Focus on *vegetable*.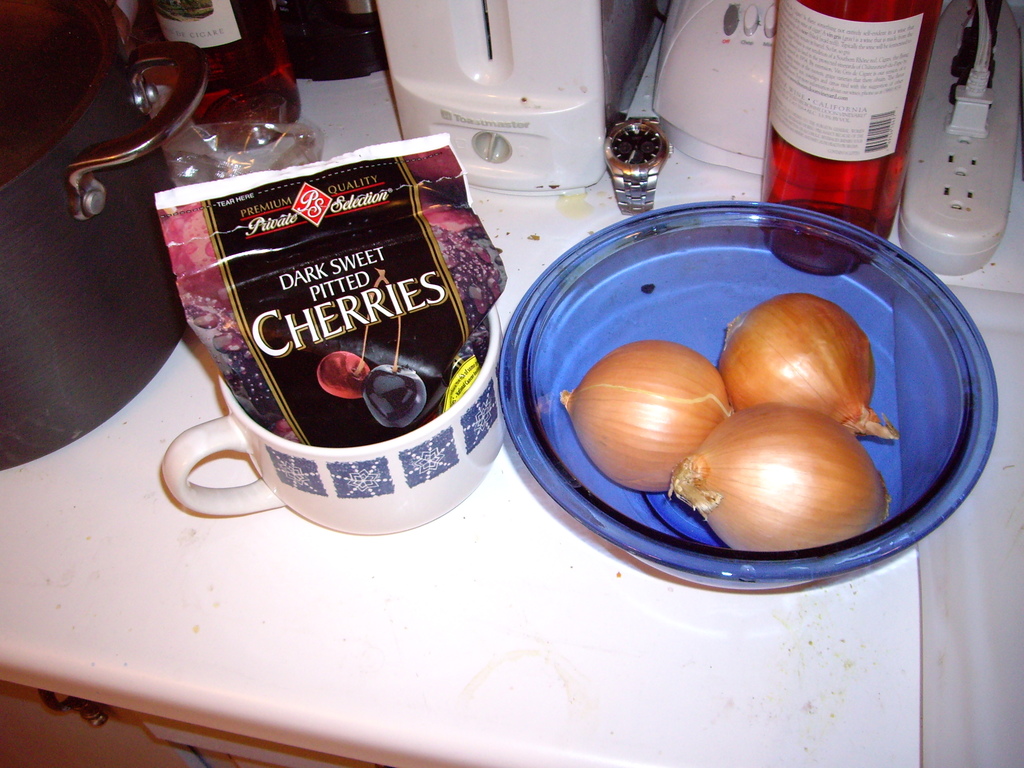
Focused at detection(671, 400, 892, 556).
